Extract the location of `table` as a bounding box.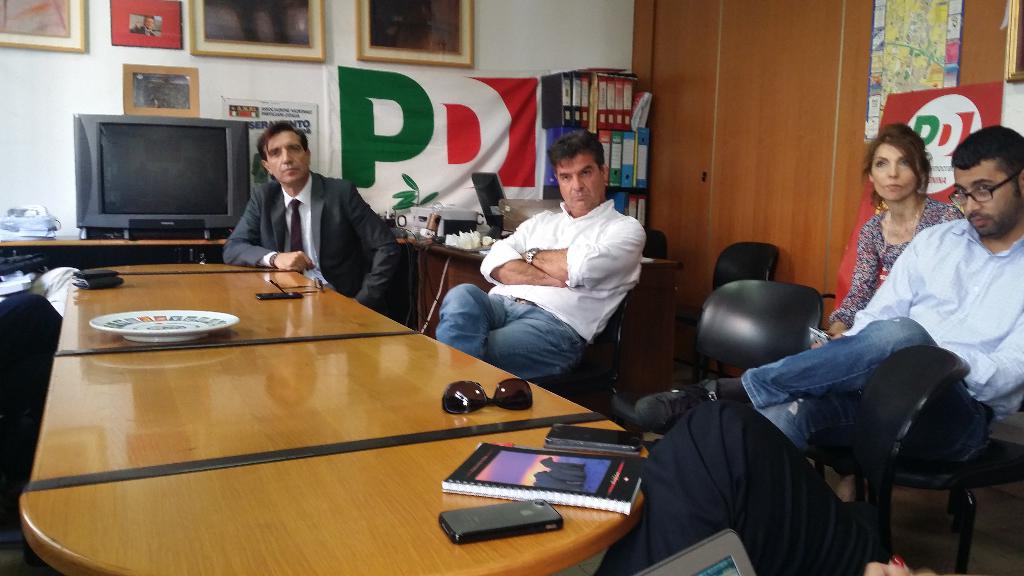
<bbox>19, 244, 637, 575</bbox>.
